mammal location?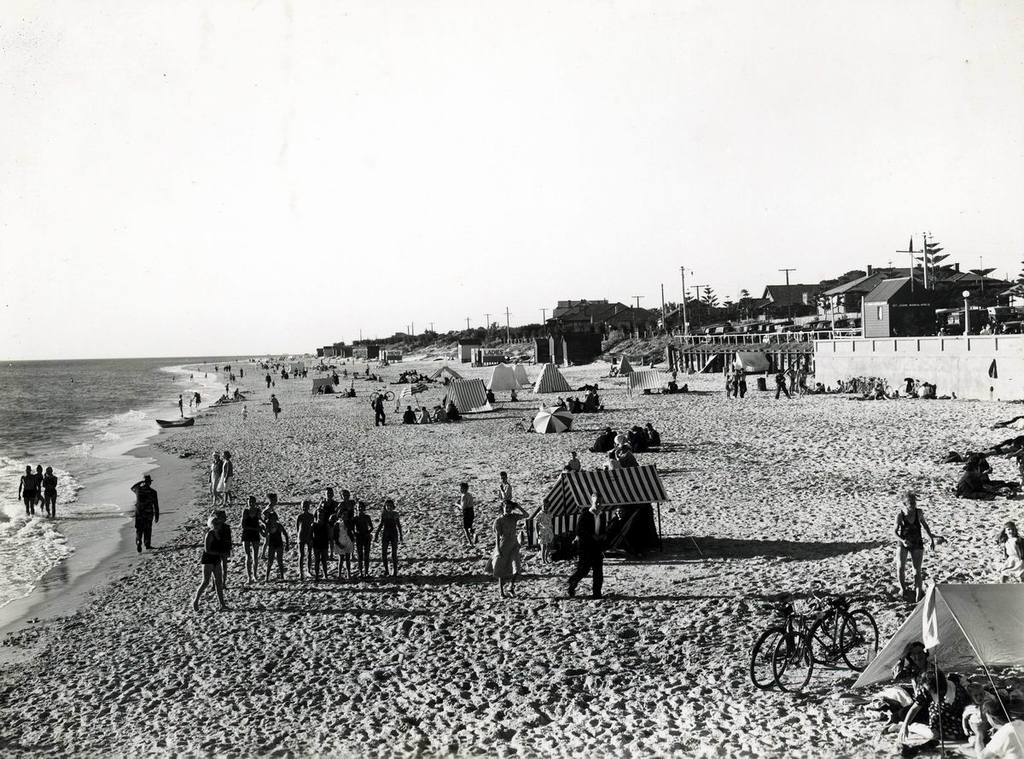
[left=263, top=372, right=271, bottom=387]
